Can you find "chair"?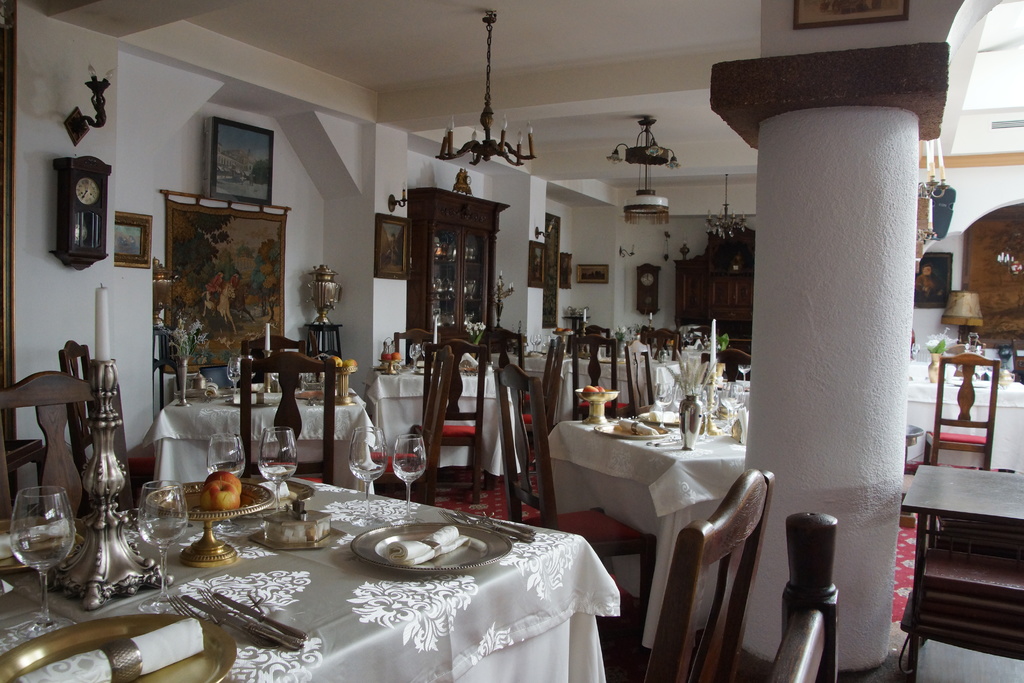
Yes, bounding box: crop(477, 329, 527, 415).
